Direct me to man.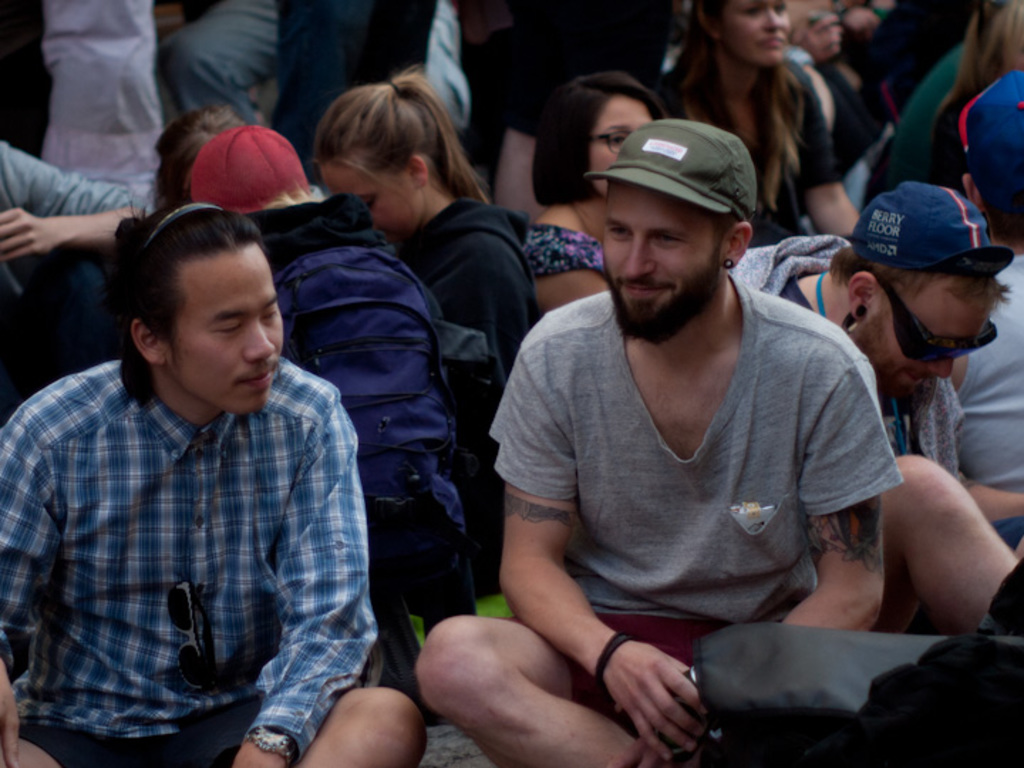
Direction: 721,178,1023,654.
